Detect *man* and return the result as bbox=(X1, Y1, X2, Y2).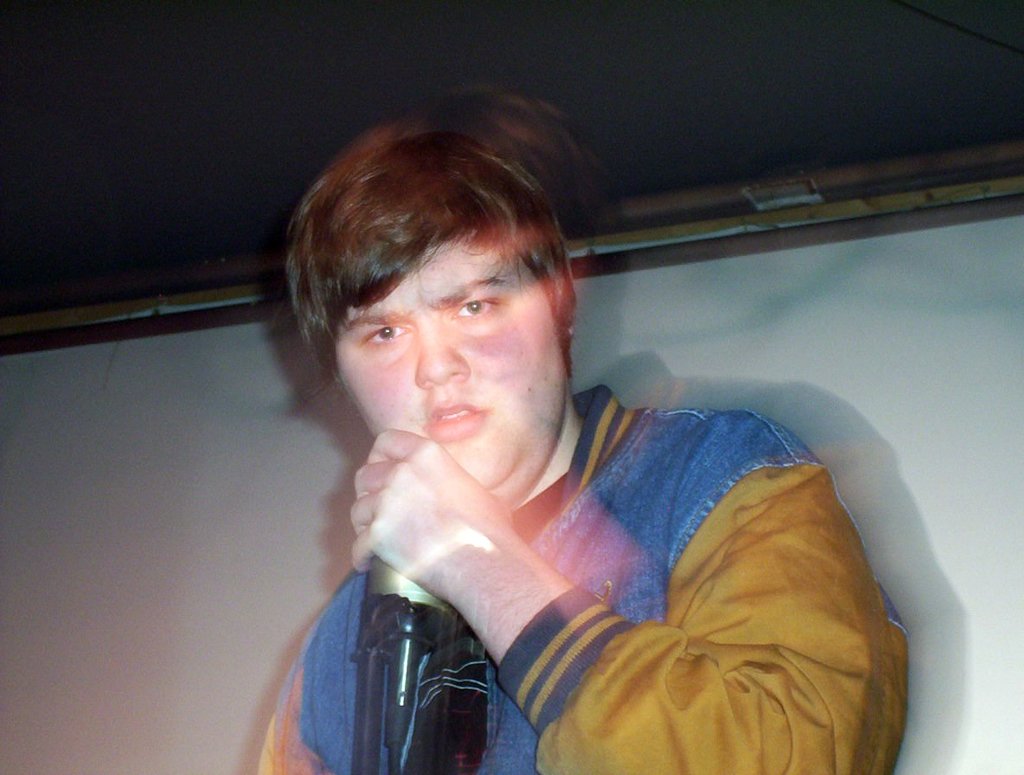
bbox=(171, 139, 948, 757).
